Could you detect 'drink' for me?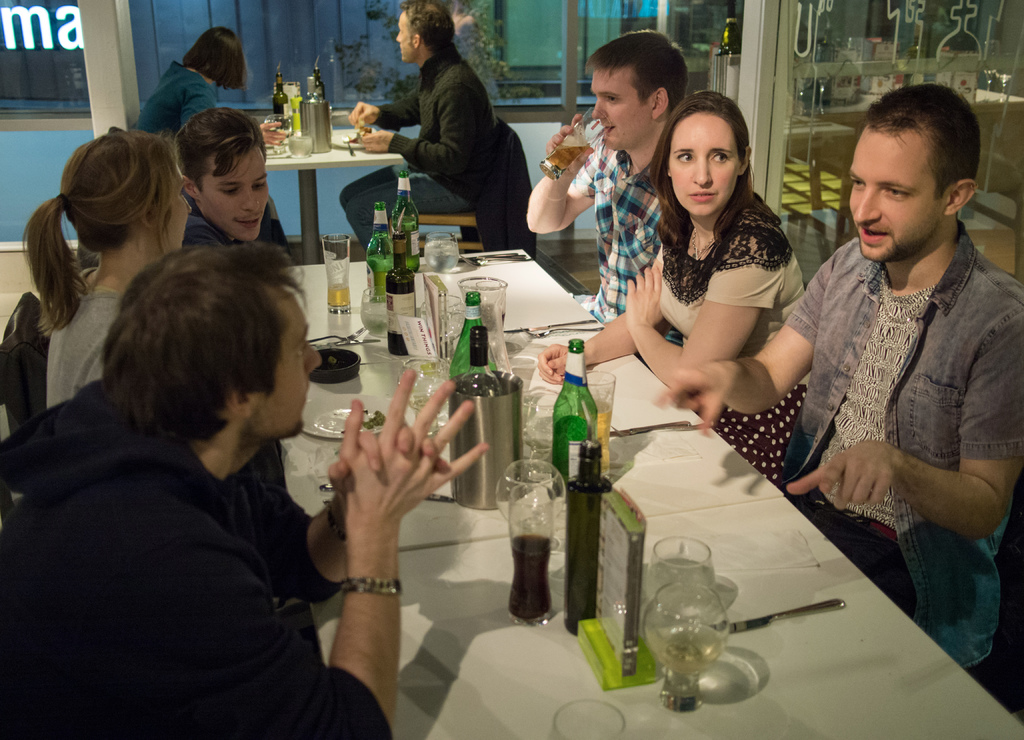
Detection result: x1=326 y1=284 x2=344 y2=315.
